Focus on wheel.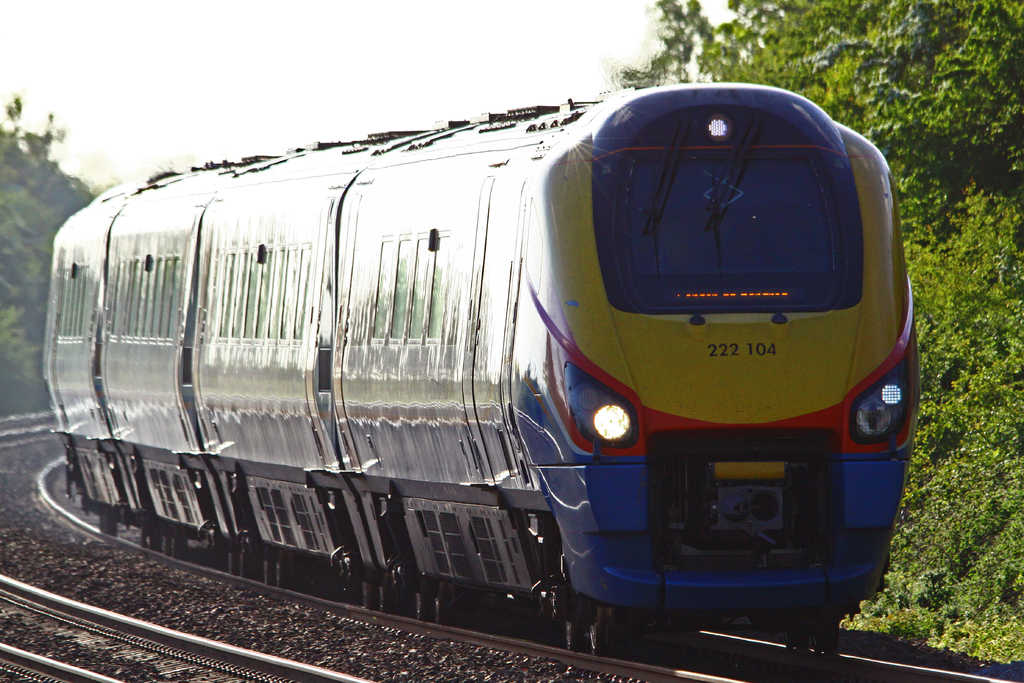
Focused at 587,605,608,658.
